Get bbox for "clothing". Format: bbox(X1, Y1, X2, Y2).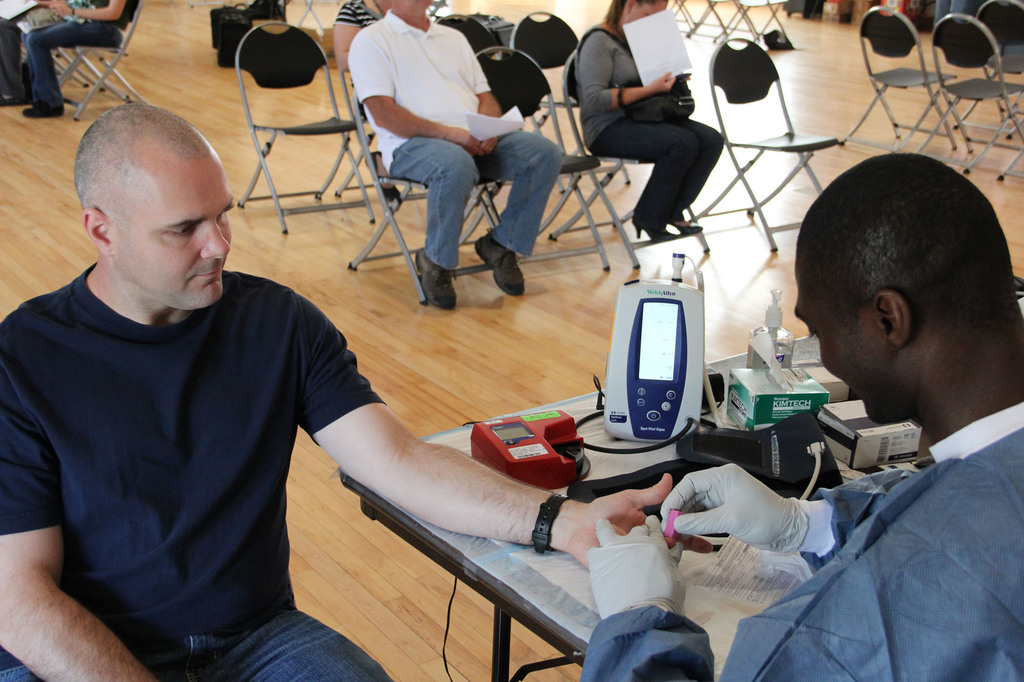
bbox(7, 260, 385, 681).
